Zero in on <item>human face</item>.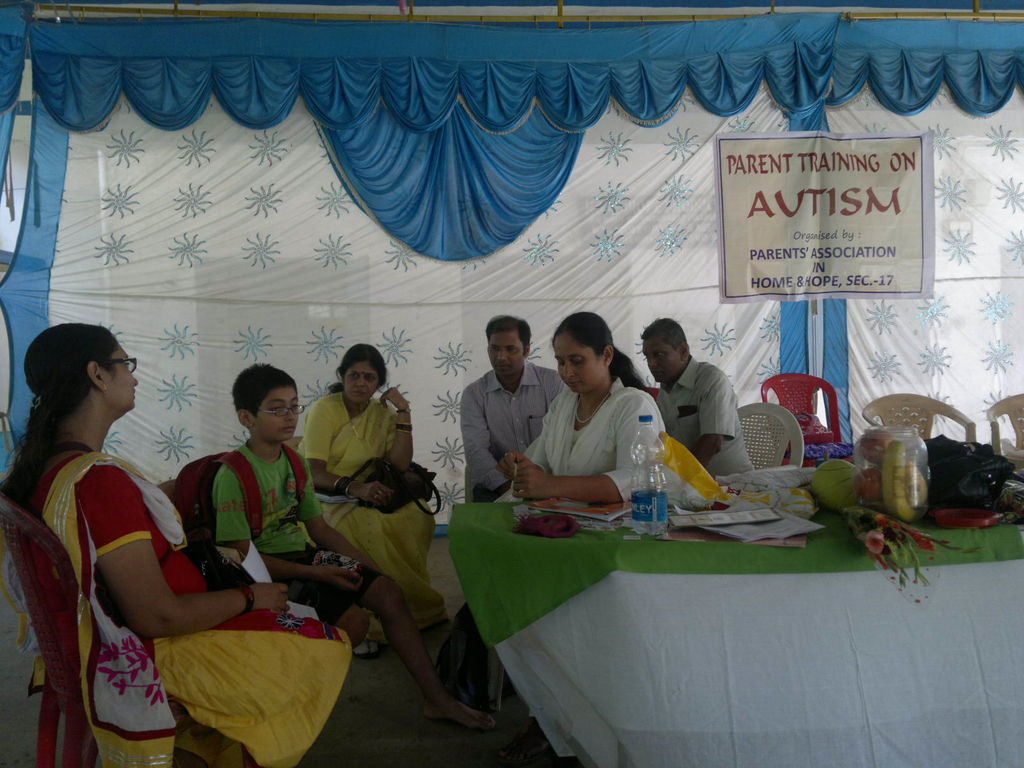
Zeroed in: 646/338/679/383.
